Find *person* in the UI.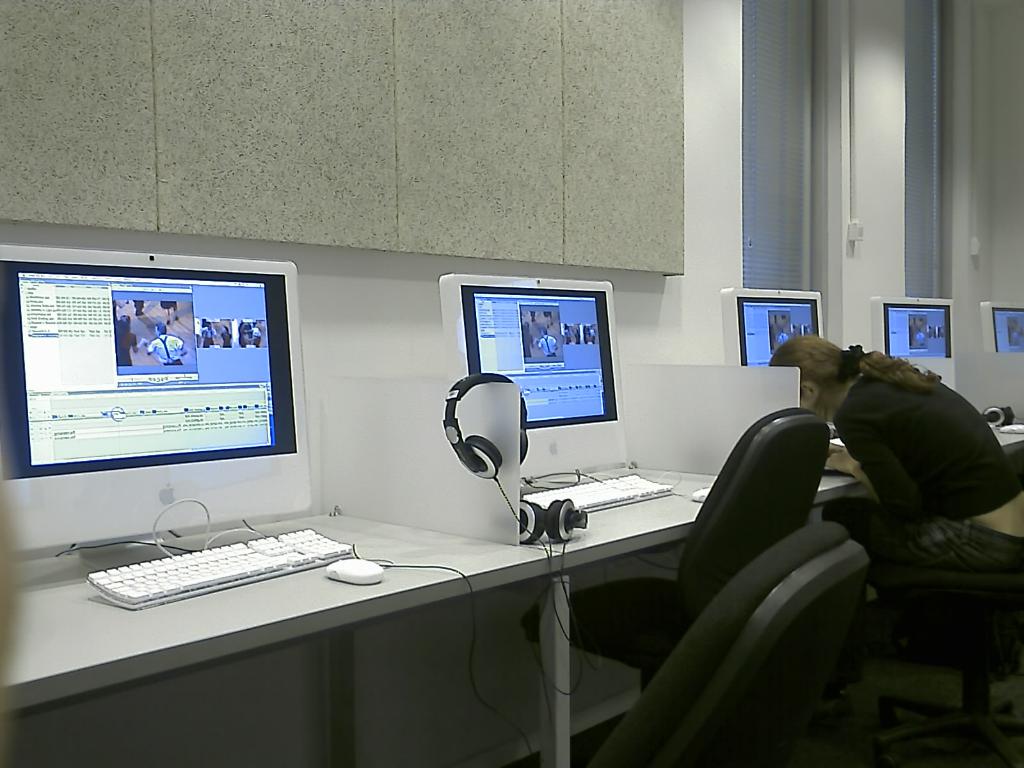
UI element at {"x1": 144, "y1": 327, "x2": 182, "y2": 369}.
